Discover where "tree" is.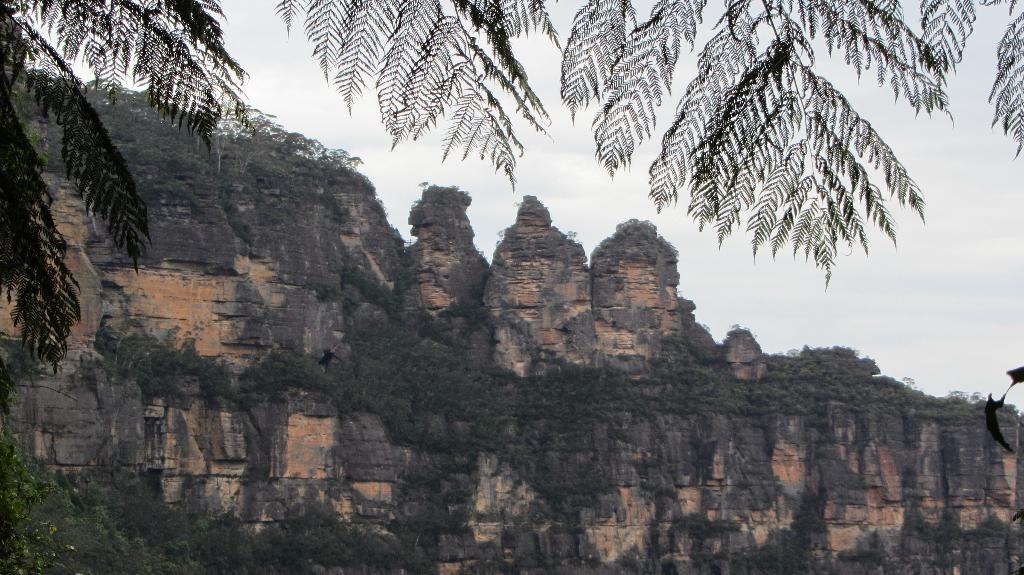
Discovered at rect(0, 0, 1023, 376).
